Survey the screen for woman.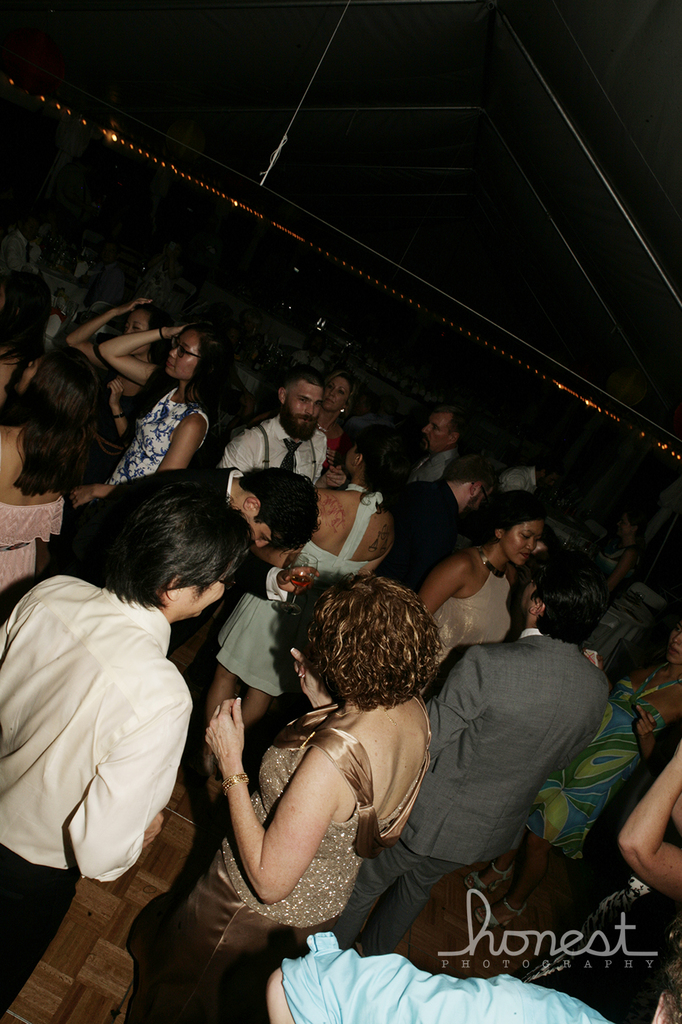
Survey found: <box>323,372,356,473</box>.
